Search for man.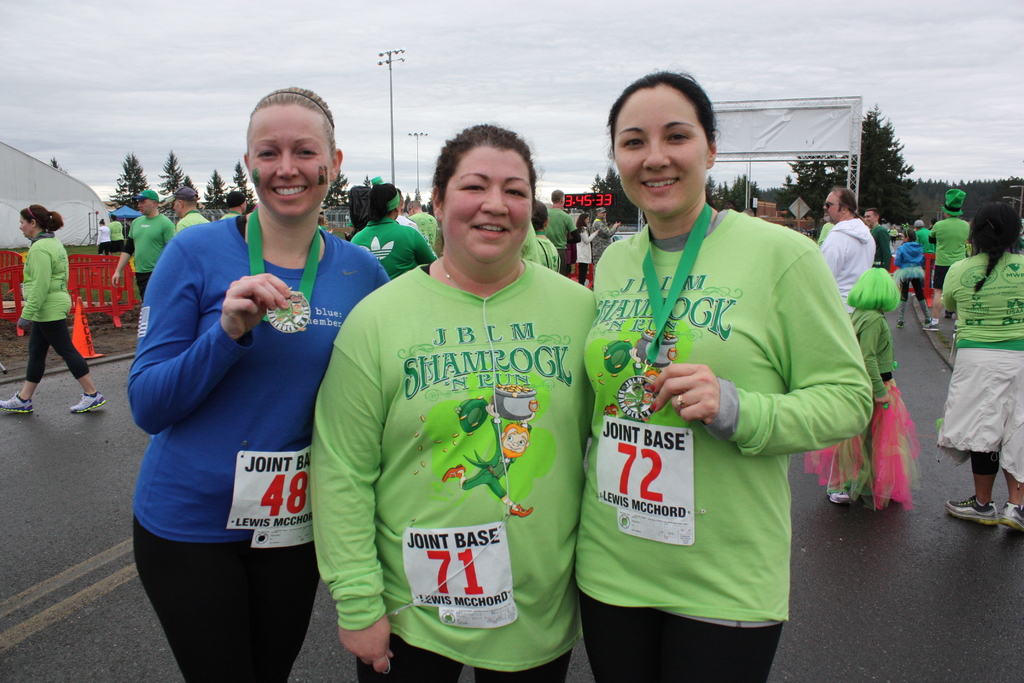
Found at x1=543 y1=188 x2=580 y2=277.
